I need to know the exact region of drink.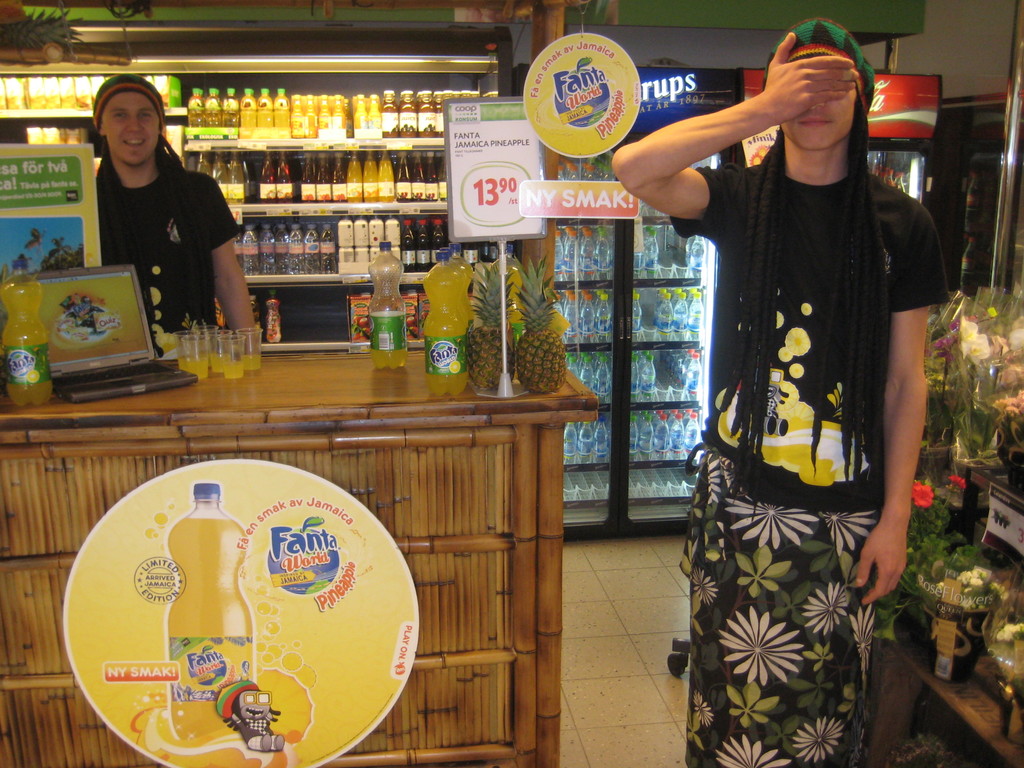
Region: 234:227:333:276.
